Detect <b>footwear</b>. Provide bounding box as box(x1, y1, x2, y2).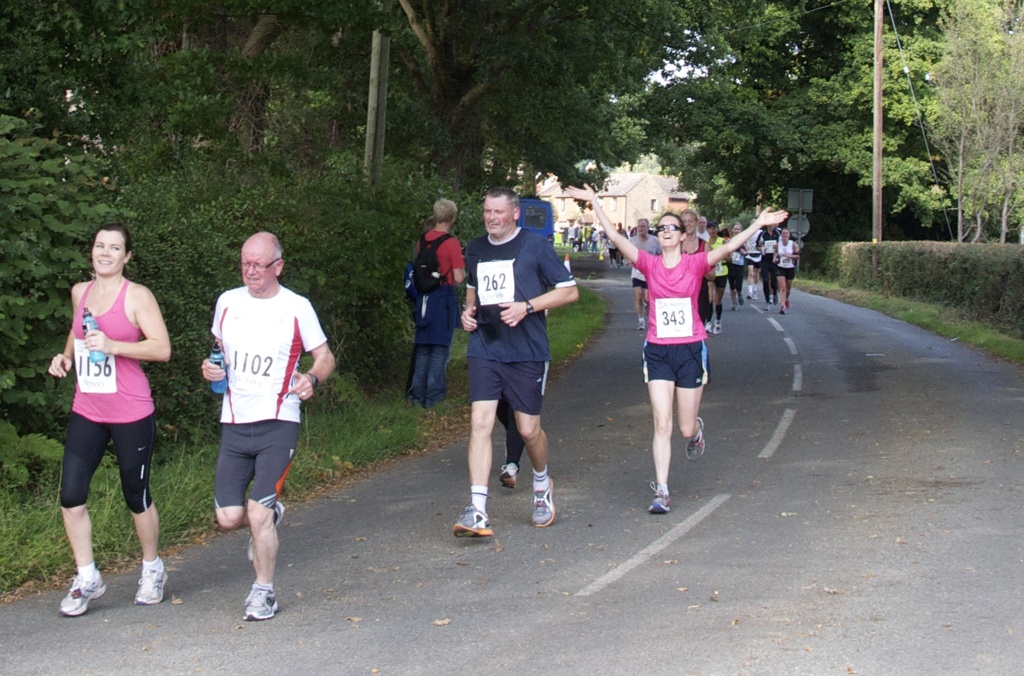
box(134, 566, 170, 600).
